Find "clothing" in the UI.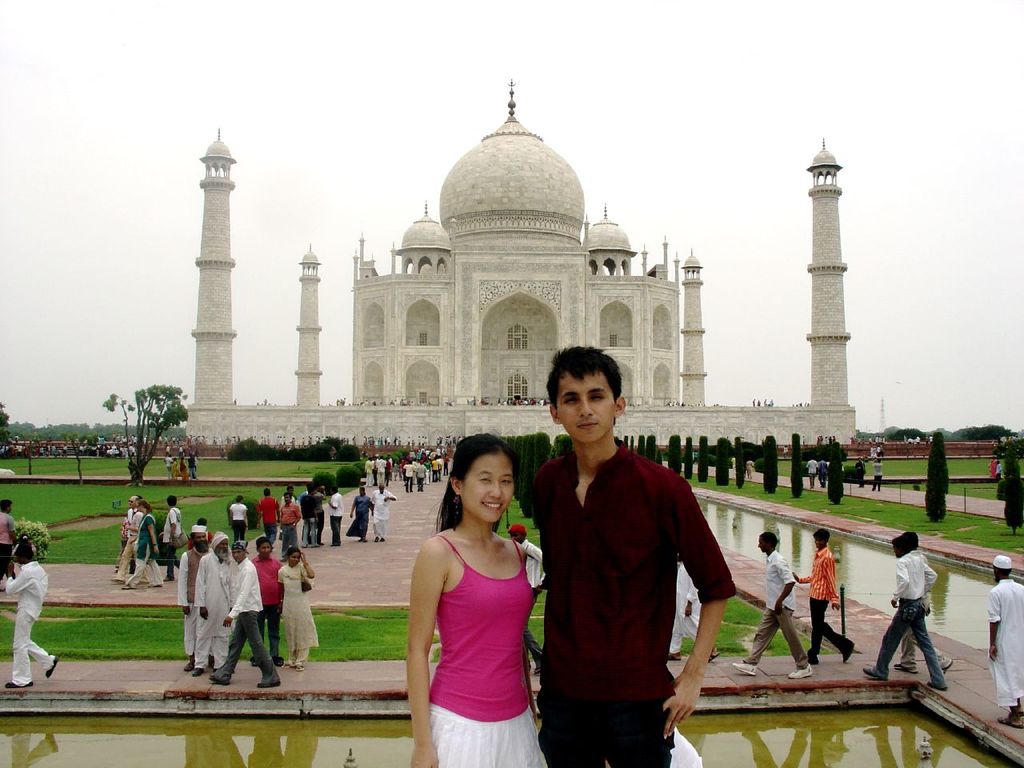
UI element at crop(195, 552, 233, 668).
